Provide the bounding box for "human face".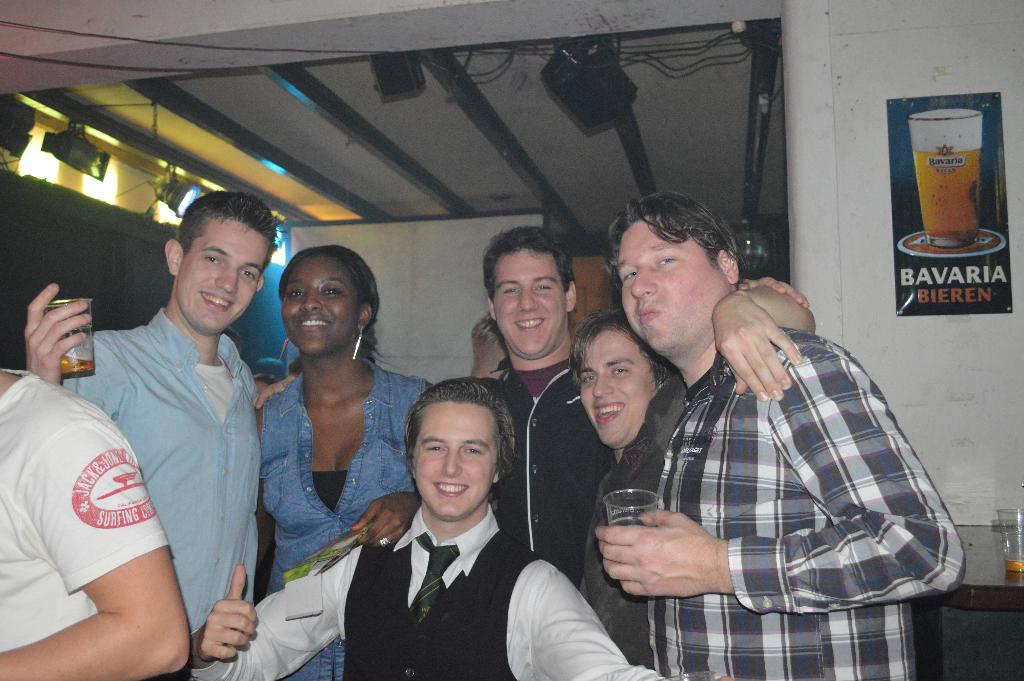
Rect(277, 255, 361, 352).
